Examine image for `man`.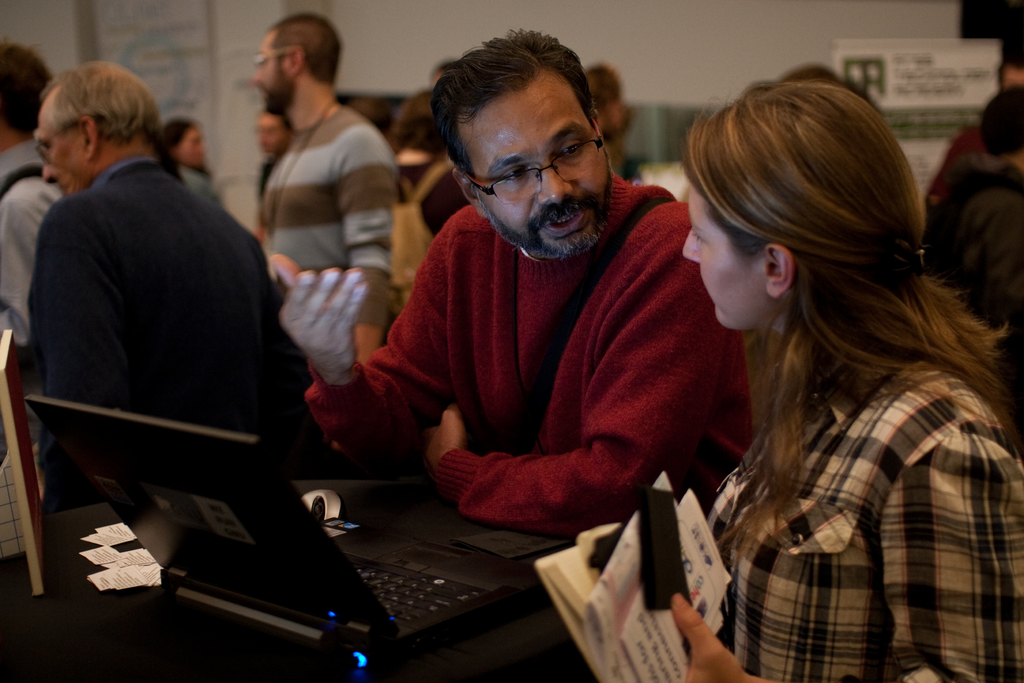
Examination result: x1=267 y1=24 x2=758 y2=539.
